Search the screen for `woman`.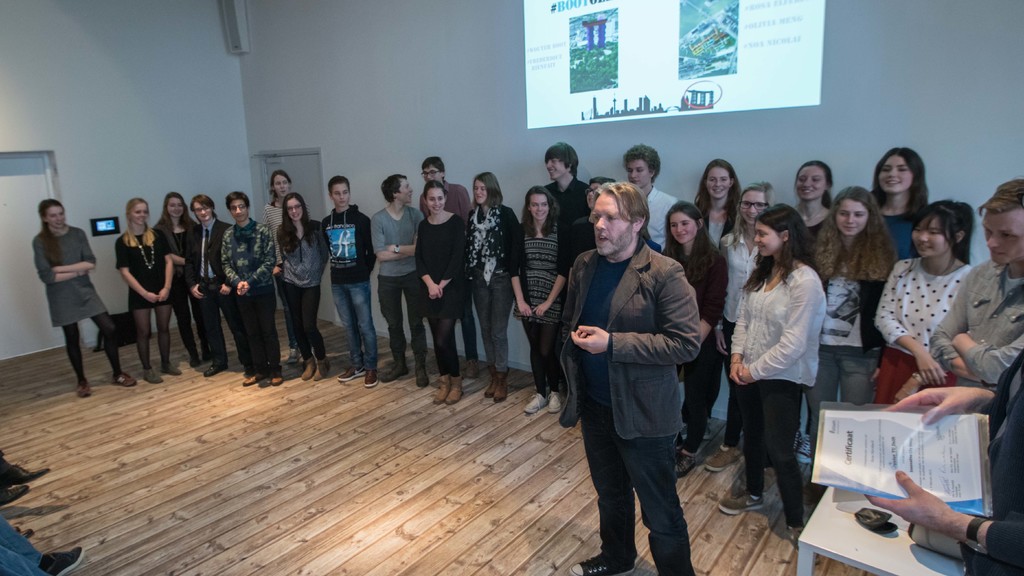
Found at detection(730, 174, 792, 344).
